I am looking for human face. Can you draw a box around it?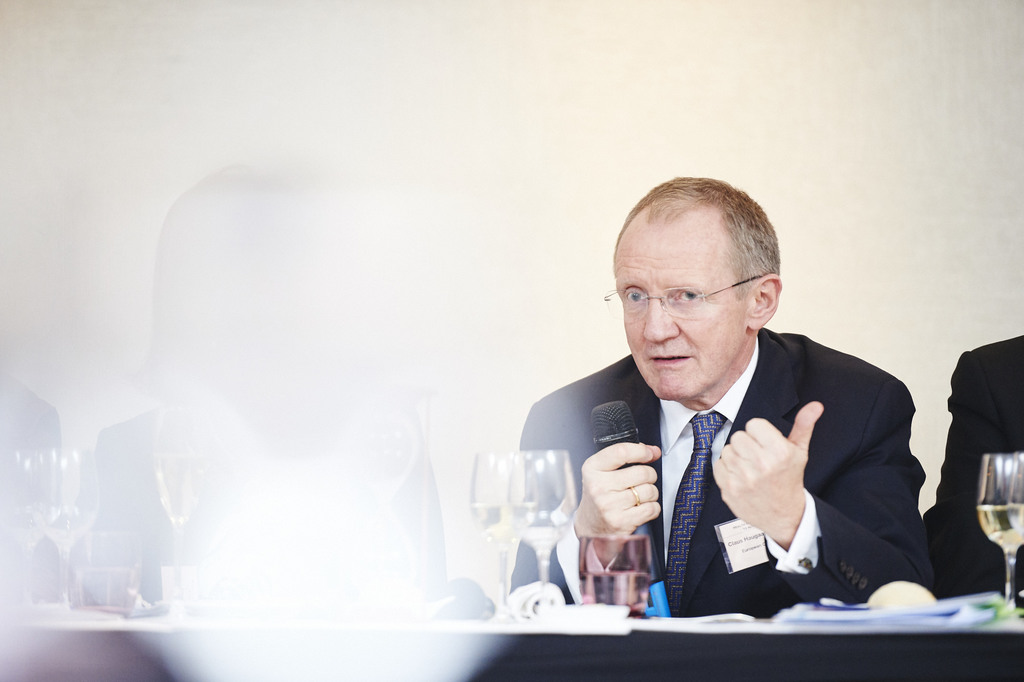
Sure, the bounding box is <bbox>614, 221, 750, 399</bbox>.
